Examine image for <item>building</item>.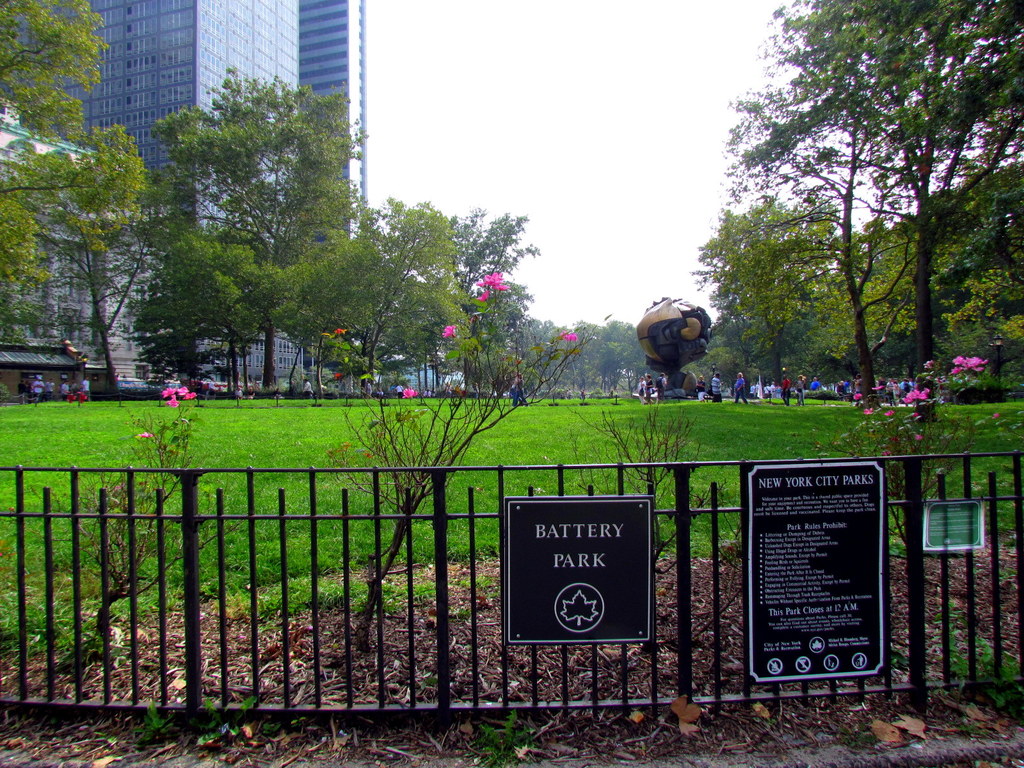
Examination result: <box>0,0,365,379</box>.
